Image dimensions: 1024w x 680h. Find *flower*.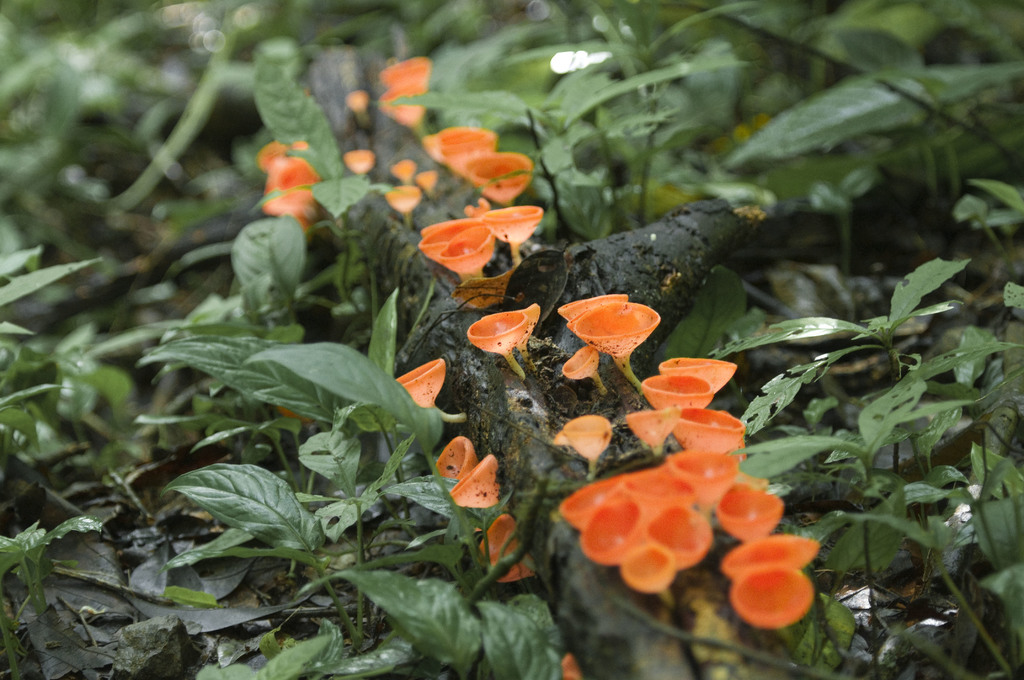
box(719, 538, 830, 636).
